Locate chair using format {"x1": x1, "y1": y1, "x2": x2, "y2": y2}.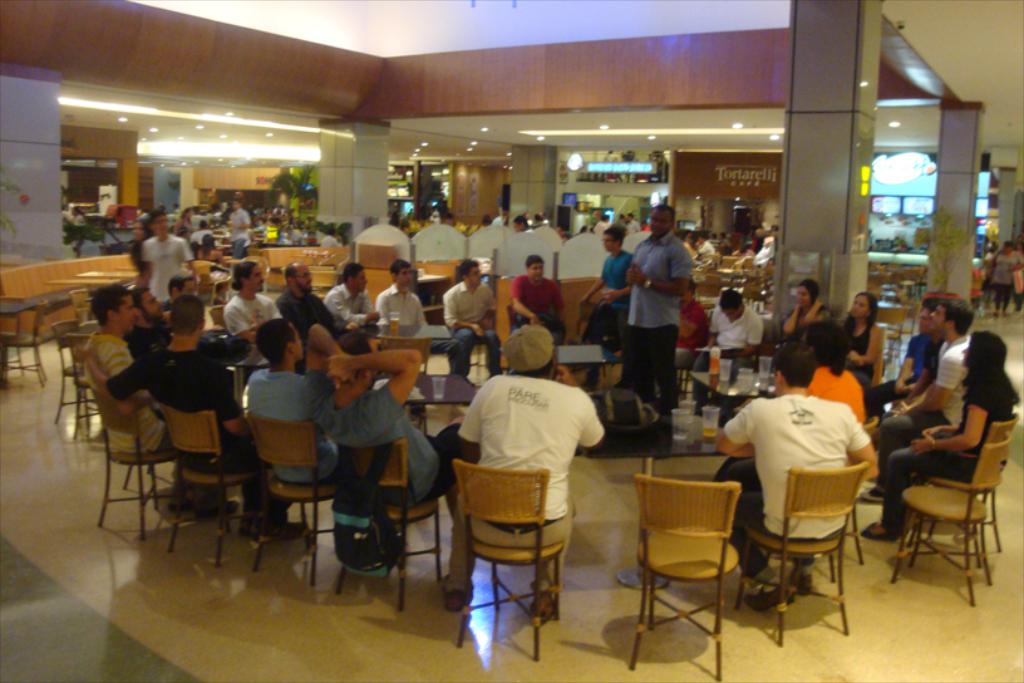
{"x1": 901, "y1": 429, "x2": 1014, "y2": 603}.
